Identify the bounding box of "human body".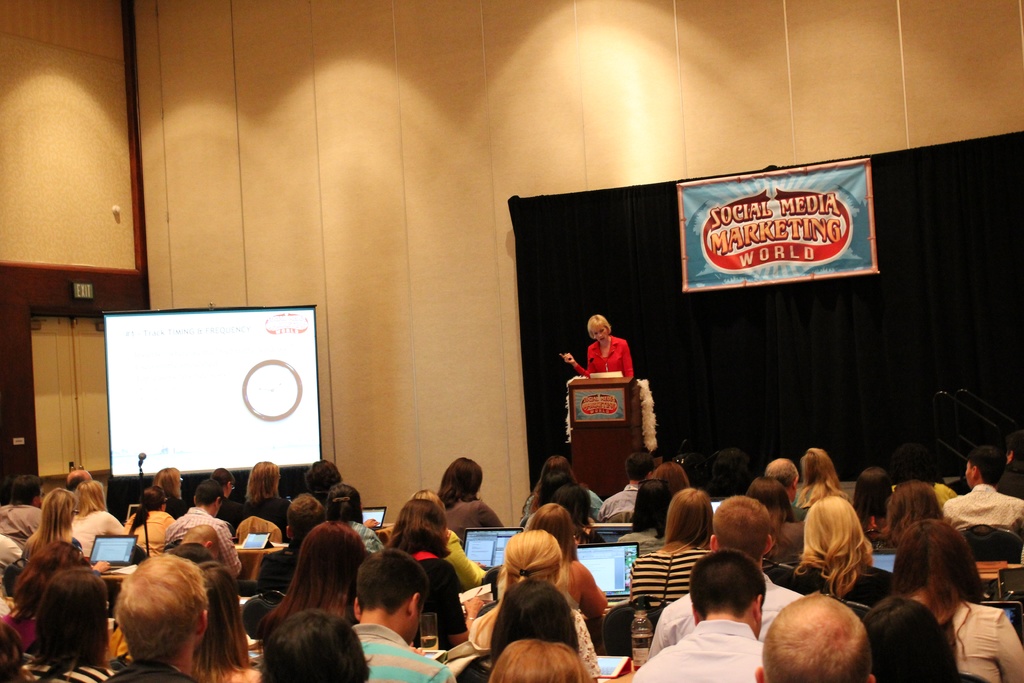
564/317/631/384.
